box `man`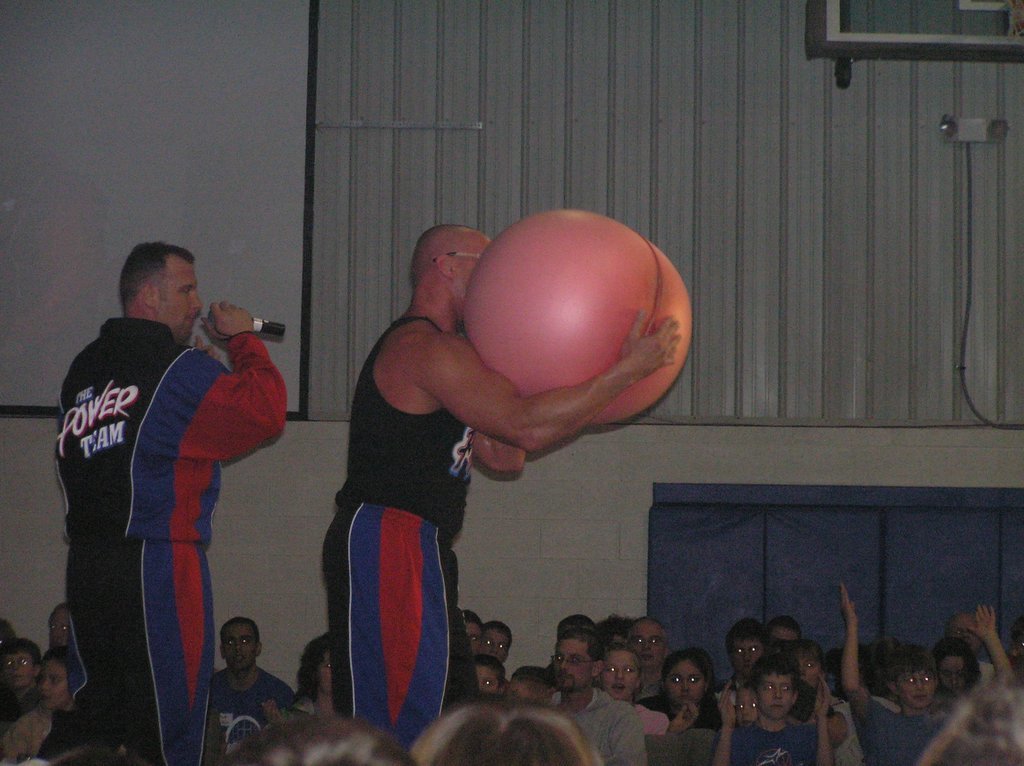
l=71, t=245, r=284, b=765
